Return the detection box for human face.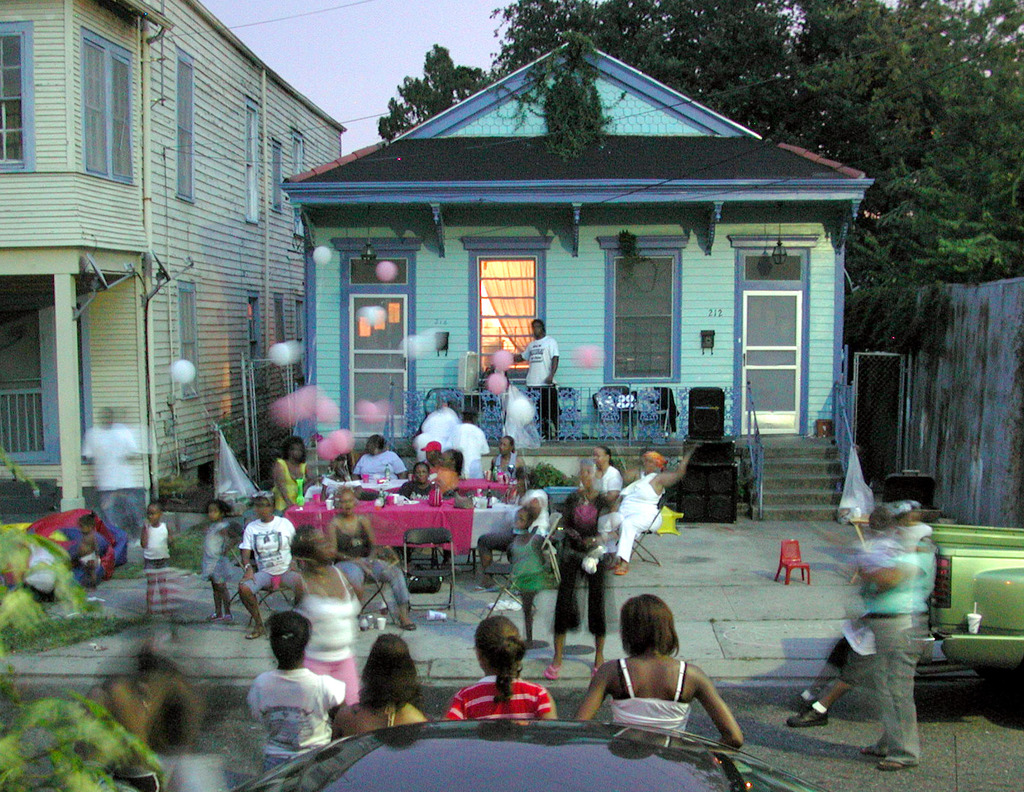
[x1=579, y1=464, x2=598, y2=485].
